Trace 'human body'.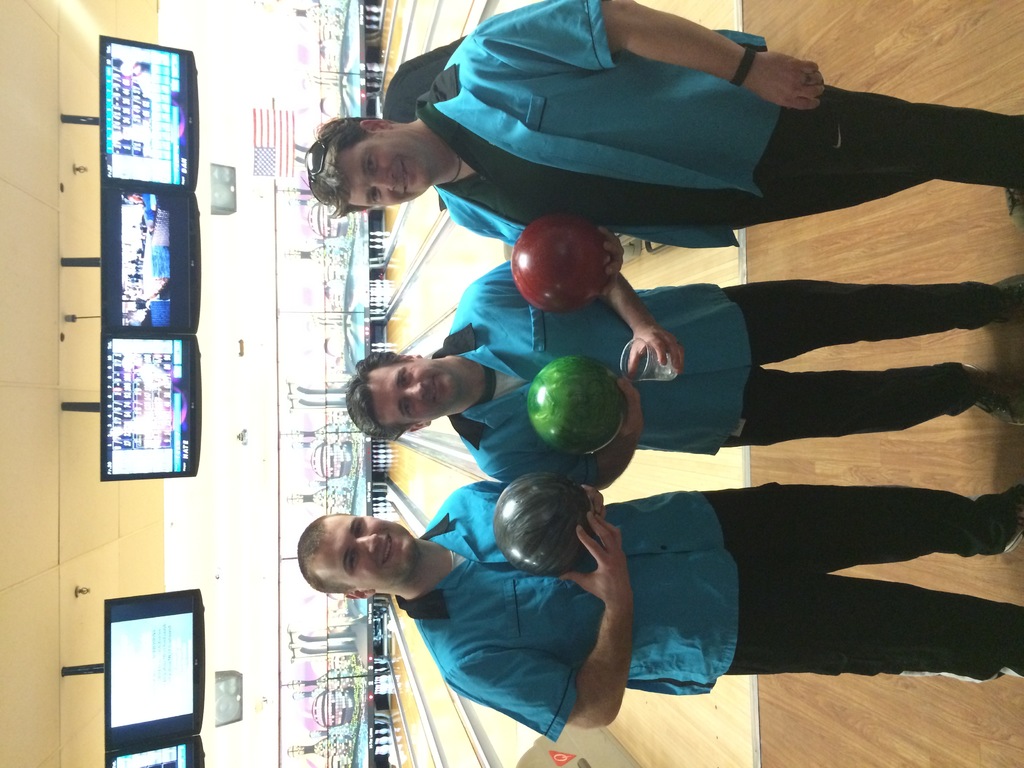
Traced to Rect(299, 474, 1023, 744).
